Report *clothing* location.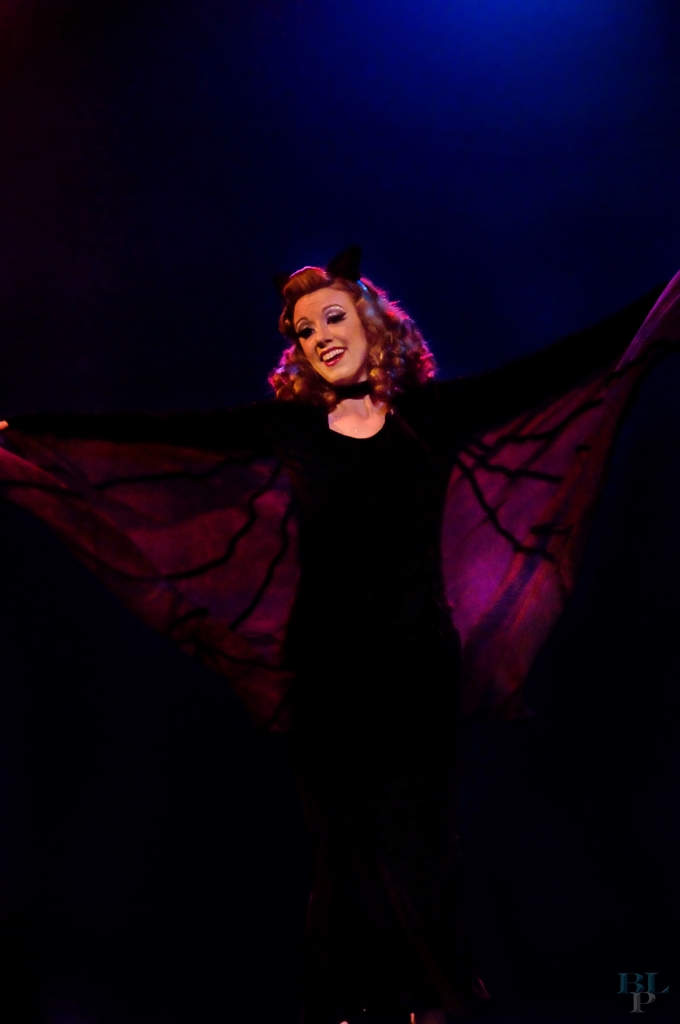
Report: (left=0, top=272, right=679, bottom=1023).
